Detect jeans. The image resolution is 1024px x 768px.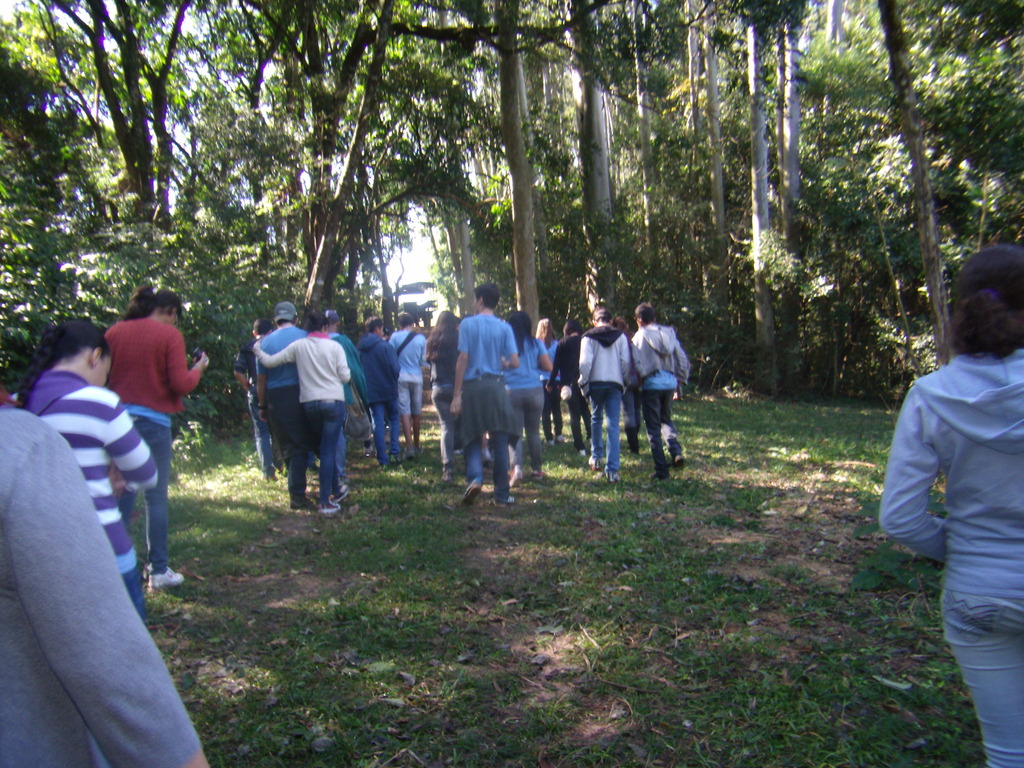
Rect(116, 563, 144, 623).
